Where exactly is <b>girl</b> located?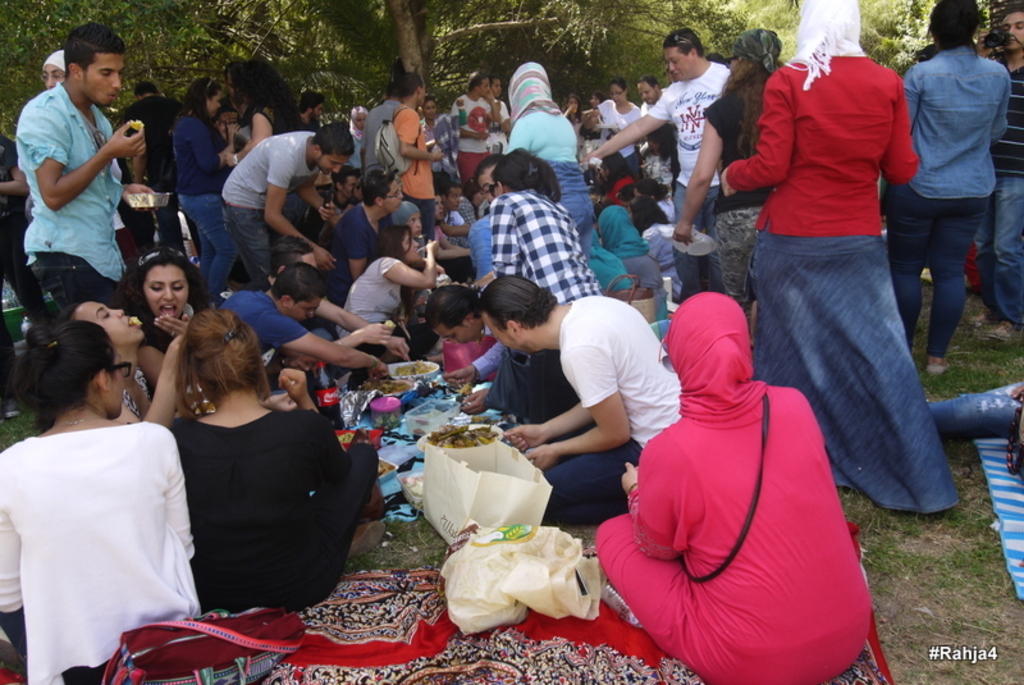
Its bounding box is bbox=[585, 200, 654, 305].
